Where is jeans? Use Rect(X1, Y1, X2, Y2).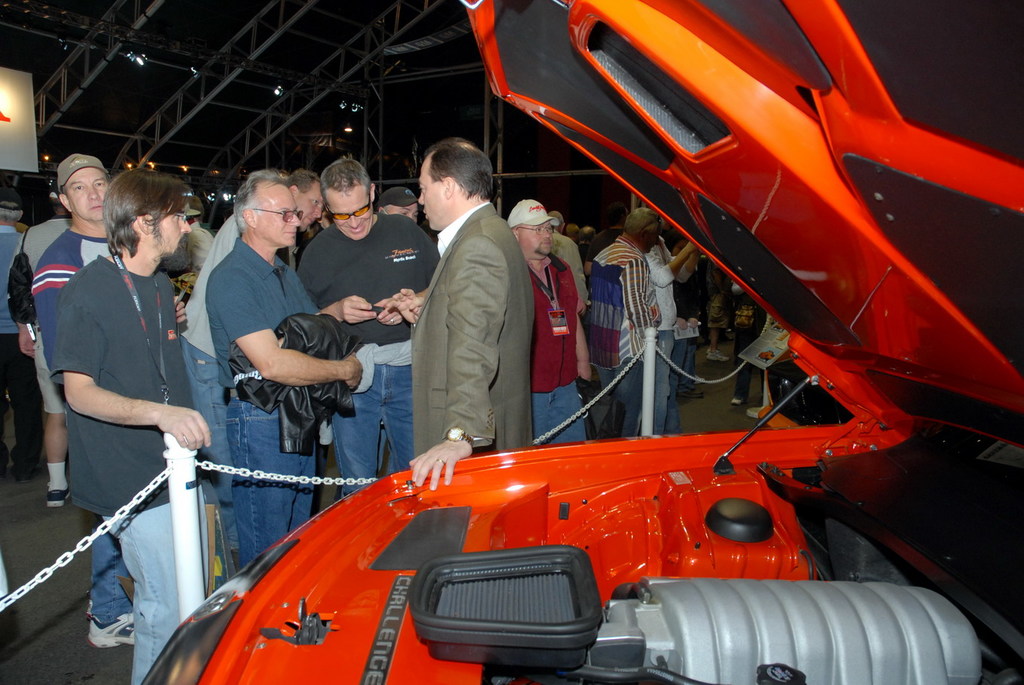
Rect(108, 508, 206, 681).
